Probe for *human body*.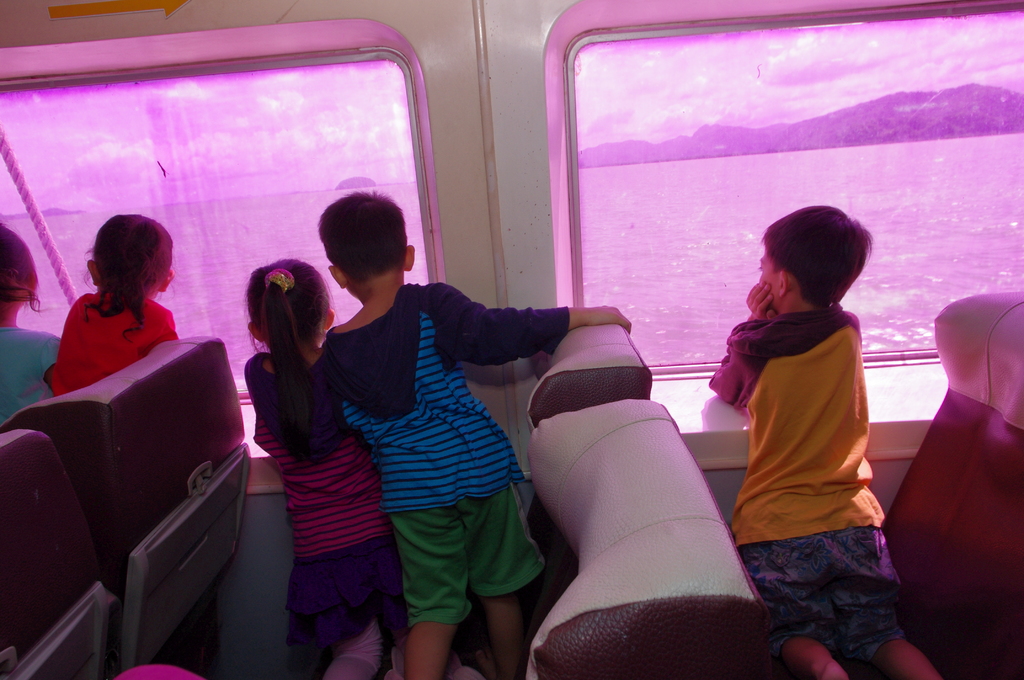
Probe result: 703, 280, 945, 679.
